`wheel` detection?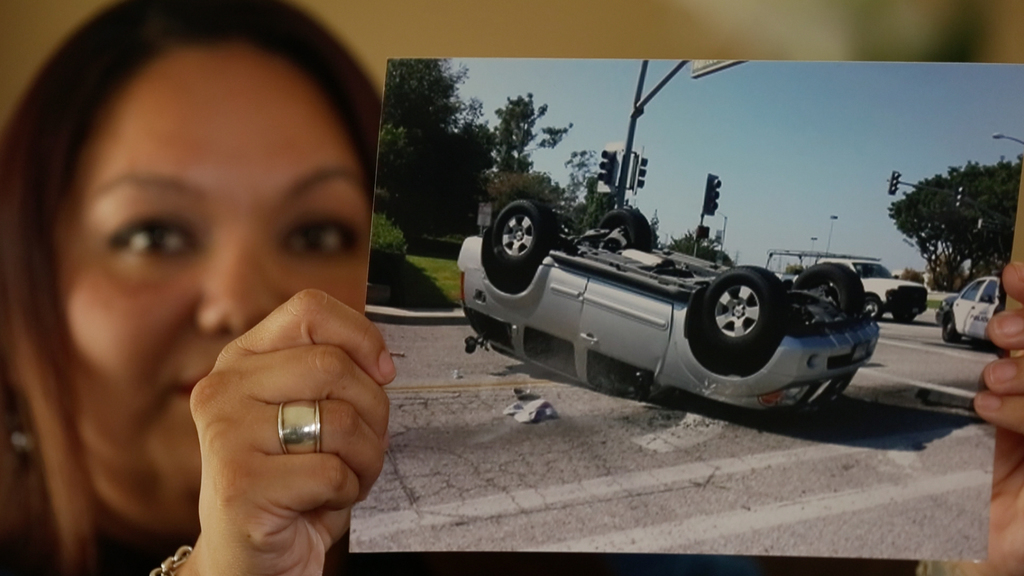
[943, 314, 957, 340]
